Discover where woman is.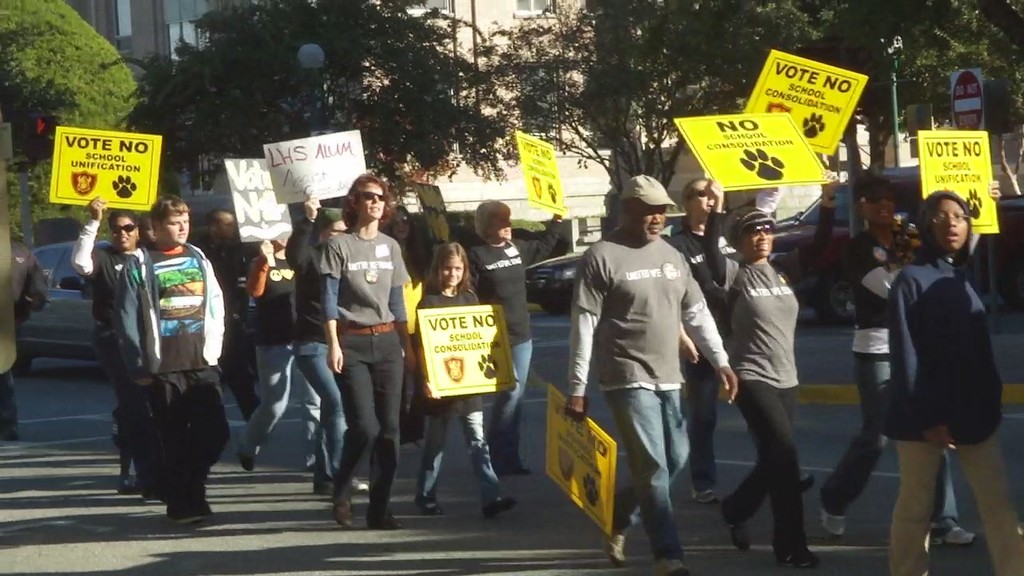
Discovered at <box>315,170,422,531</box>.
